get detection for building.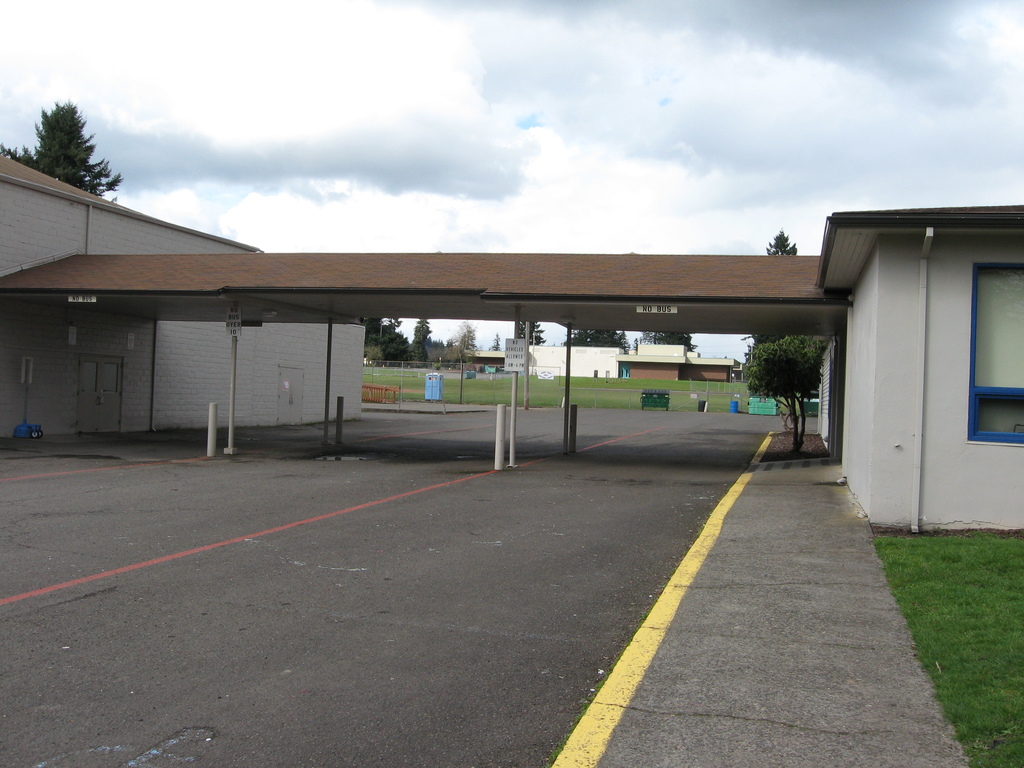
Detection: <region>0, 152, 362, 445</region>.
